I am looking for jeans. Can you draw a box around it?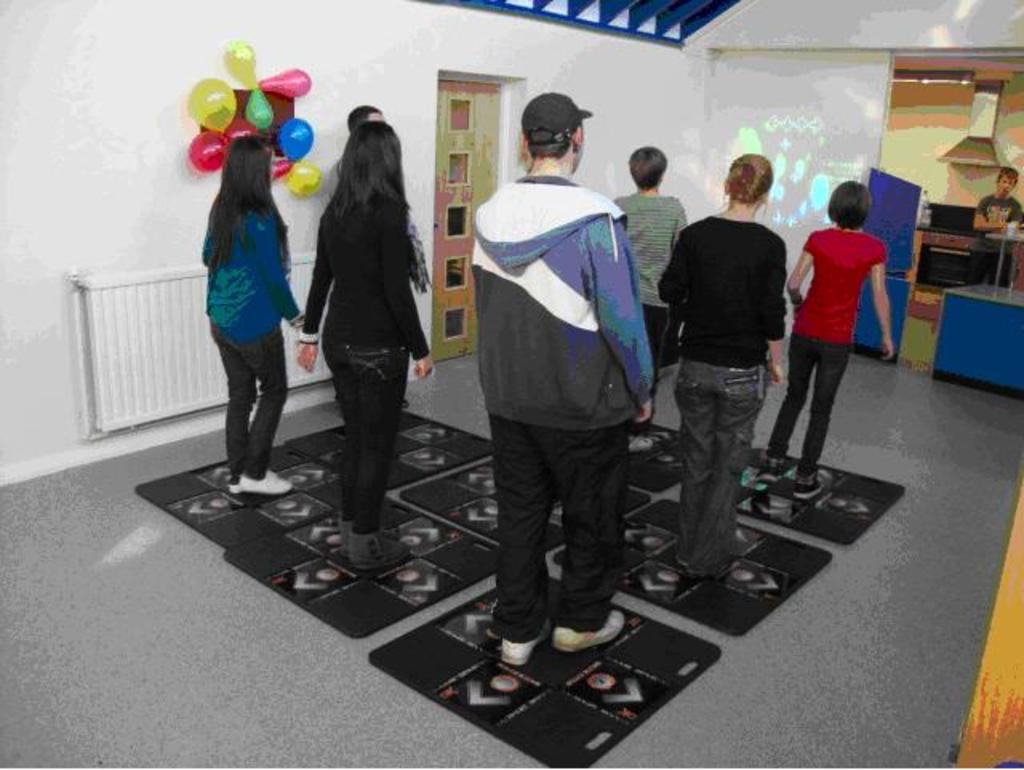
Sure, the bounding box is rect(203, 323, 285, 483).
